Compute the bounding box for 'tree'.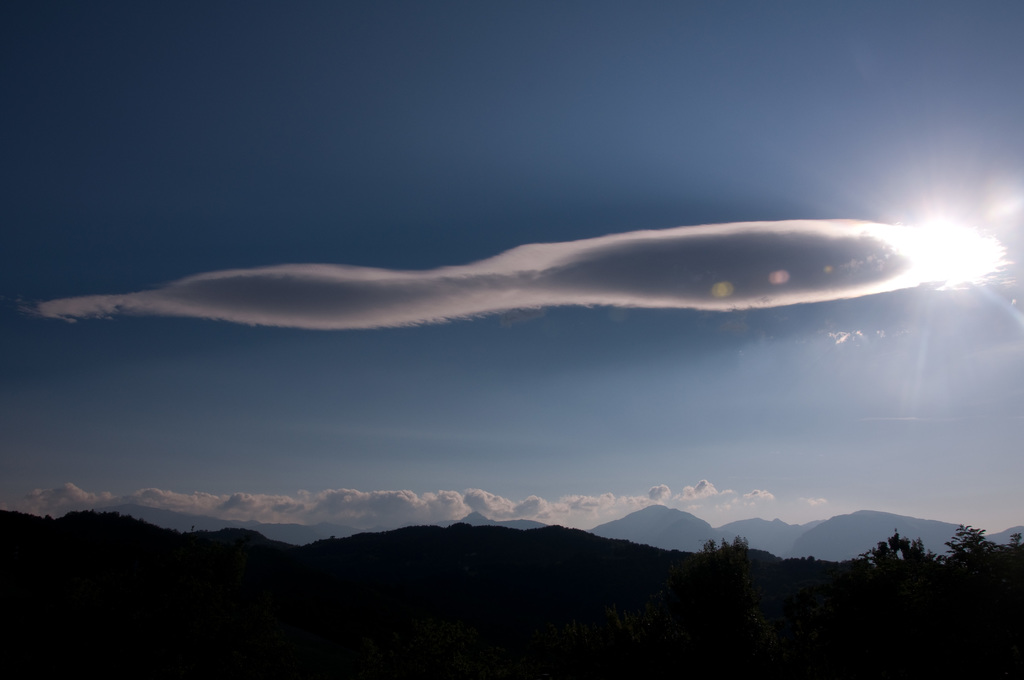
<box>701,530,755,563</box>.
